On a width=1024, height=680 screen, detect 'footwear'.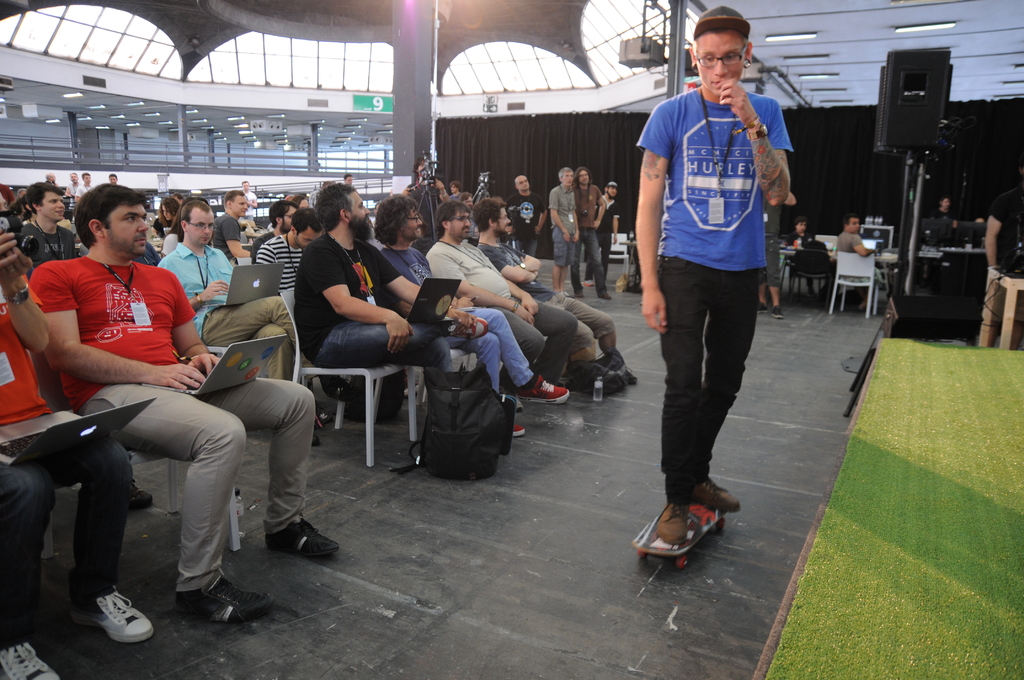
bbox=(267, 518, 333, 560).
